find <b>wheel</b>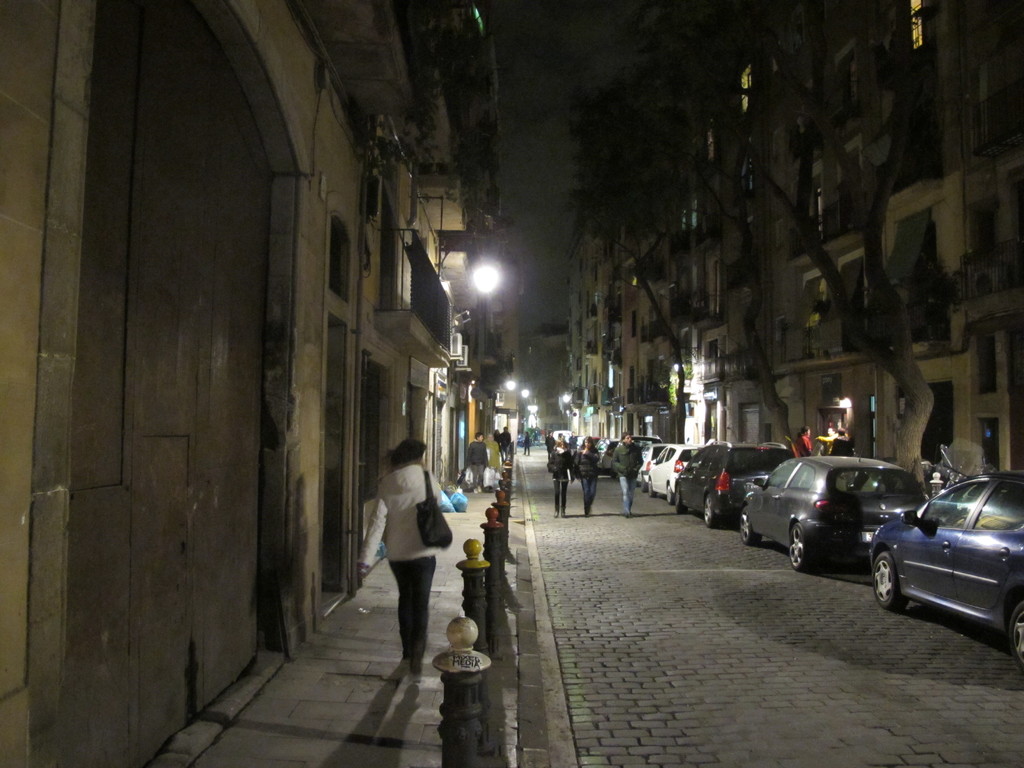
(735,504,761,544)
